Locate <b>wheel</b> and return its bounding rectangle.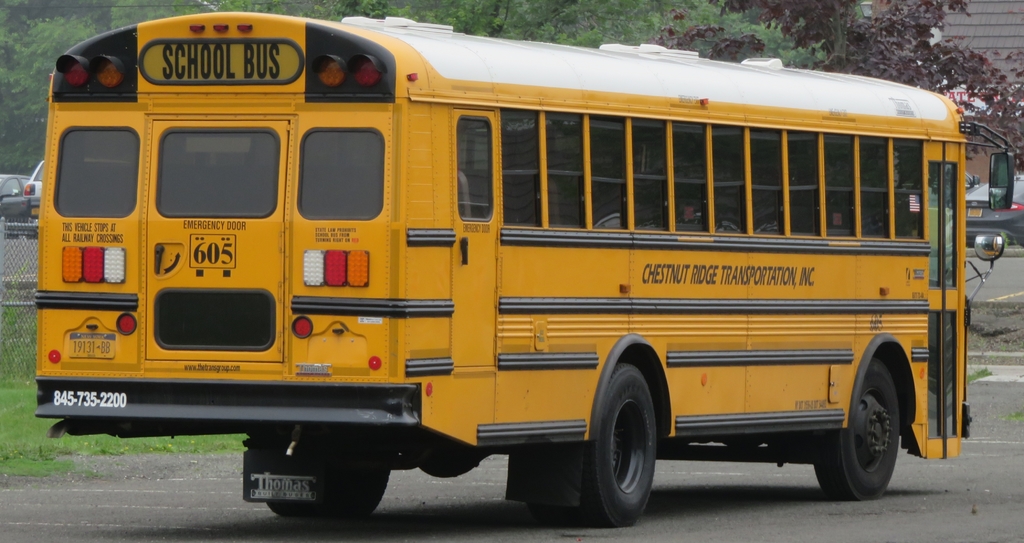
locate(527, 505, 593, 526).
